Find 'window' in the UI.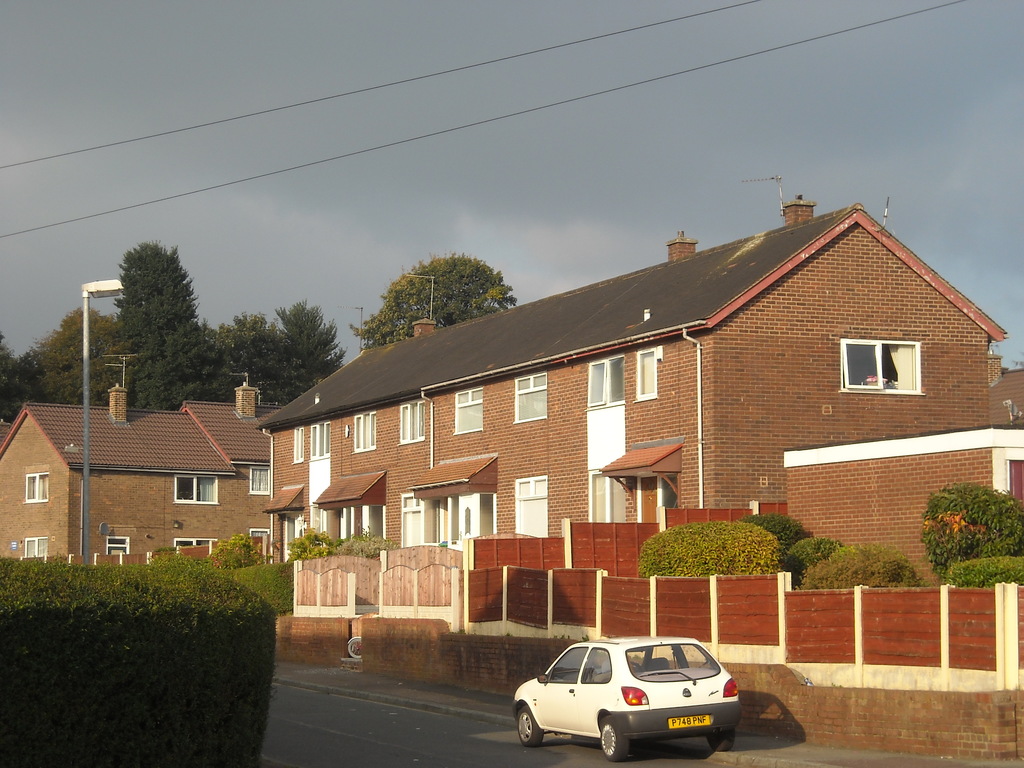
UI element at x1=308 y1=418 x2=331 y2=455.
